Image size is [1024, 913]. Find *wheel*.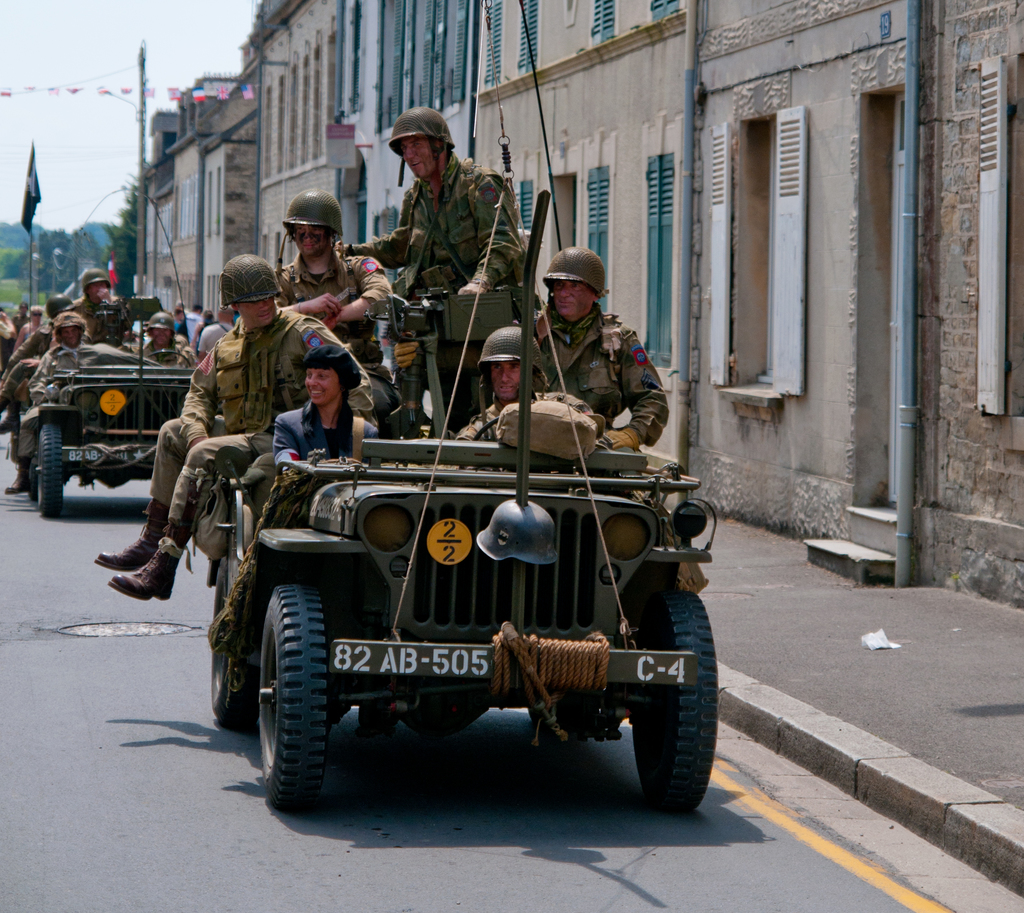
rect(251, 574, 349, 810).
